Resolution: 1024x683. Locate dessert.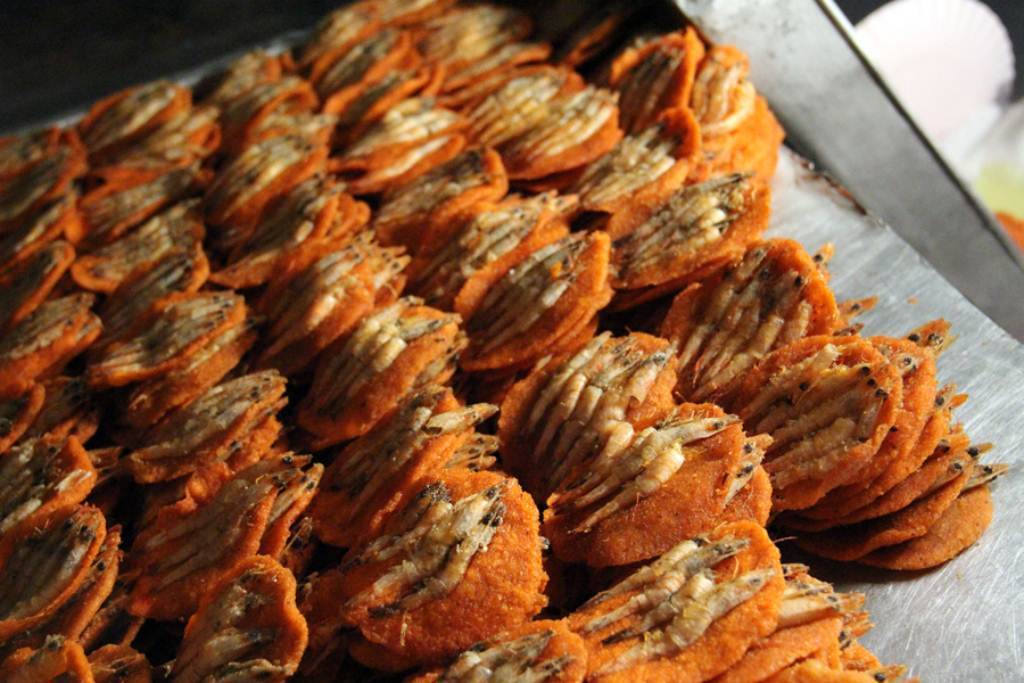
BBox(691, 48, 810, 191).
